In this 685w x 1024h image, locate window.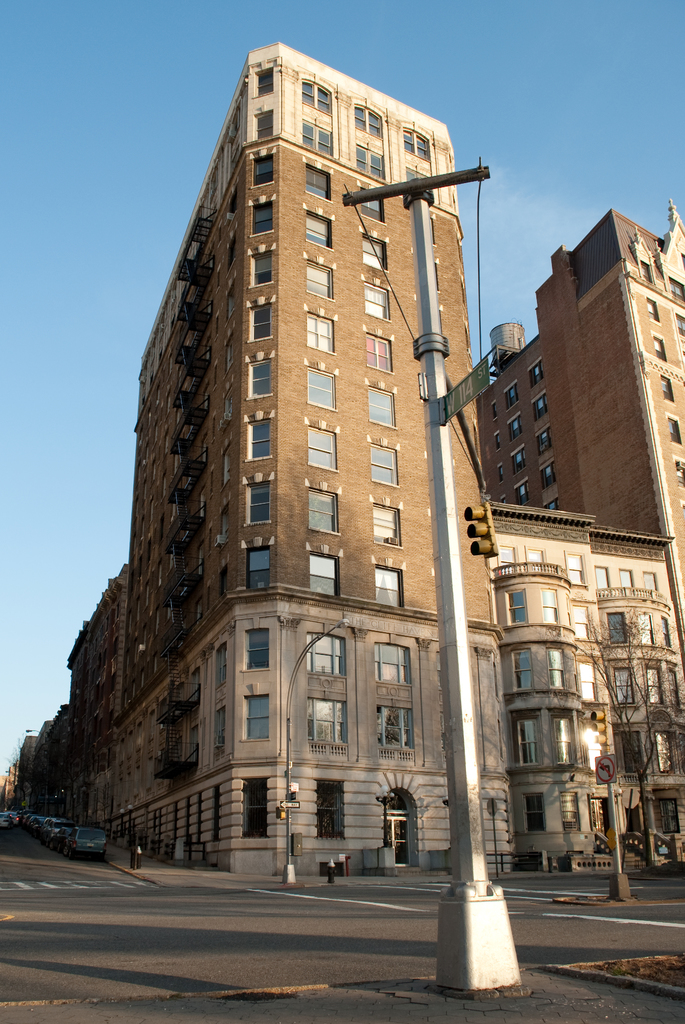
Bounding box: [308,552,338,595].
